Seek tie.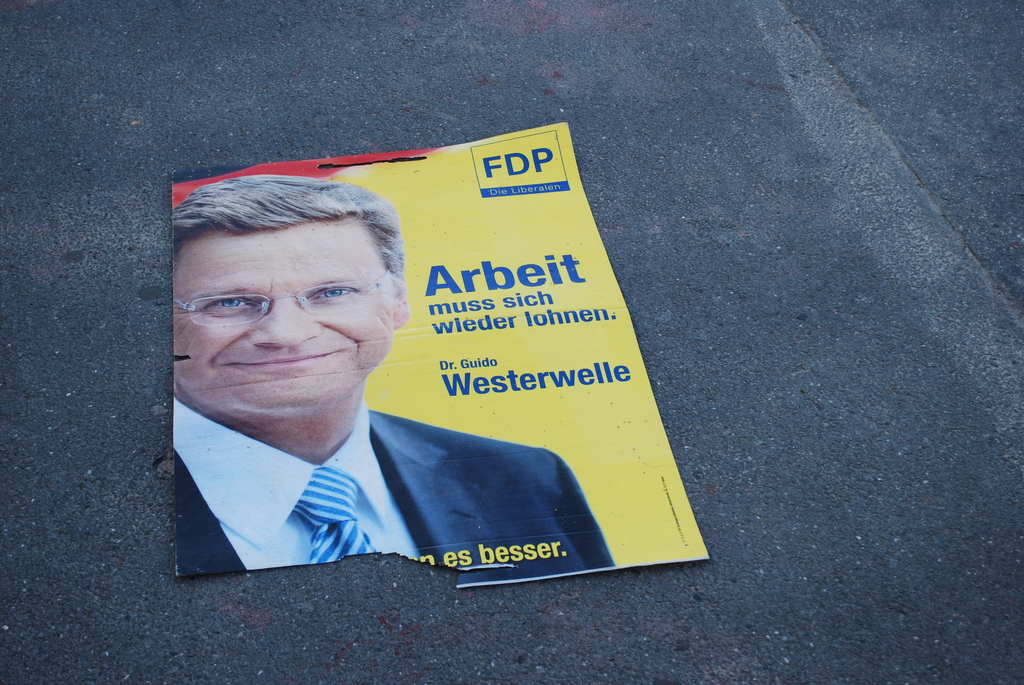
box=[287, 462, 377, 565].
